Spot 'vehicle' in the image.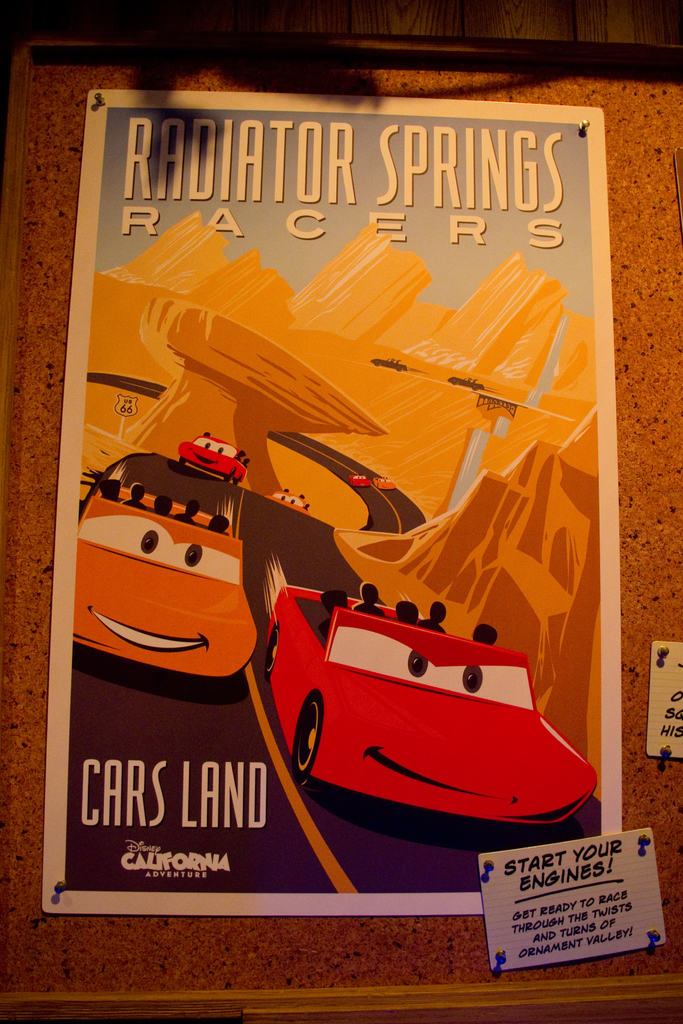
'vehicle' found at <box>58,449,279,684</box>.
